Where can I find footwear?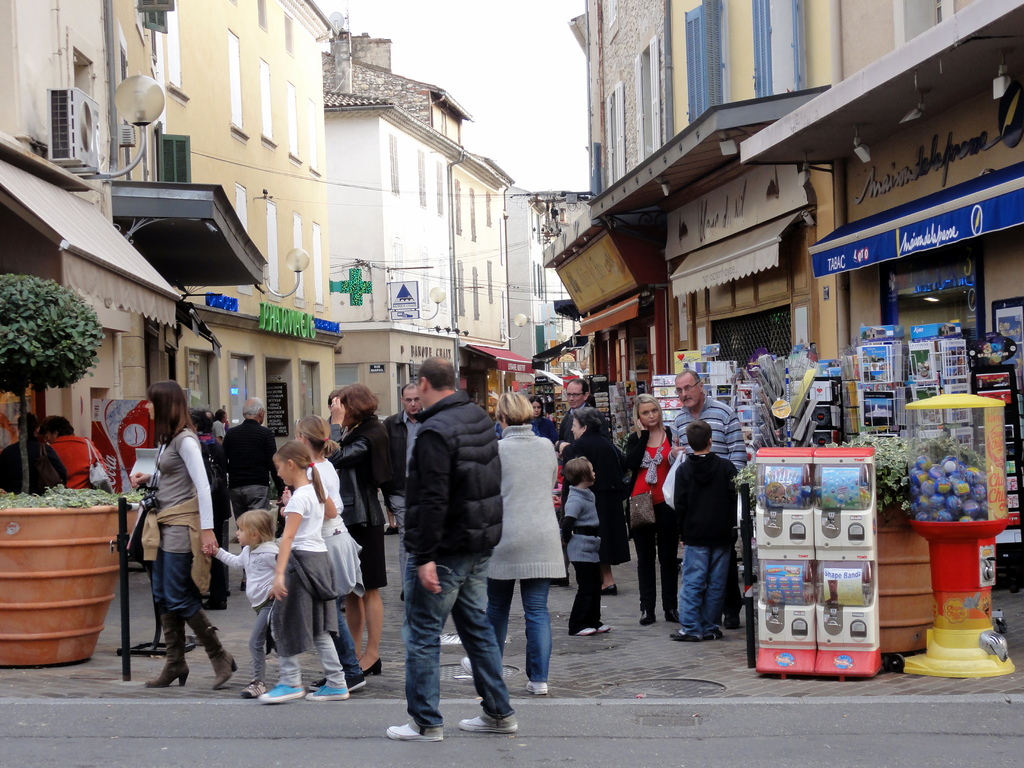
You can find it at 253:678:305:704.
